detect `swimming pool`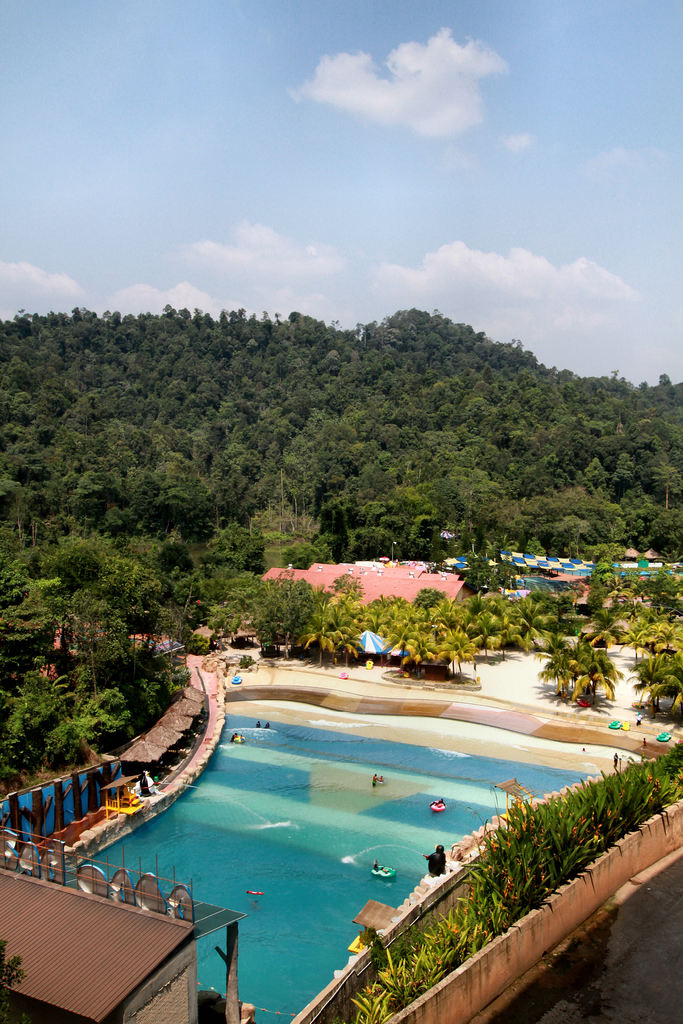
locate(52, 659, 639, 995)
